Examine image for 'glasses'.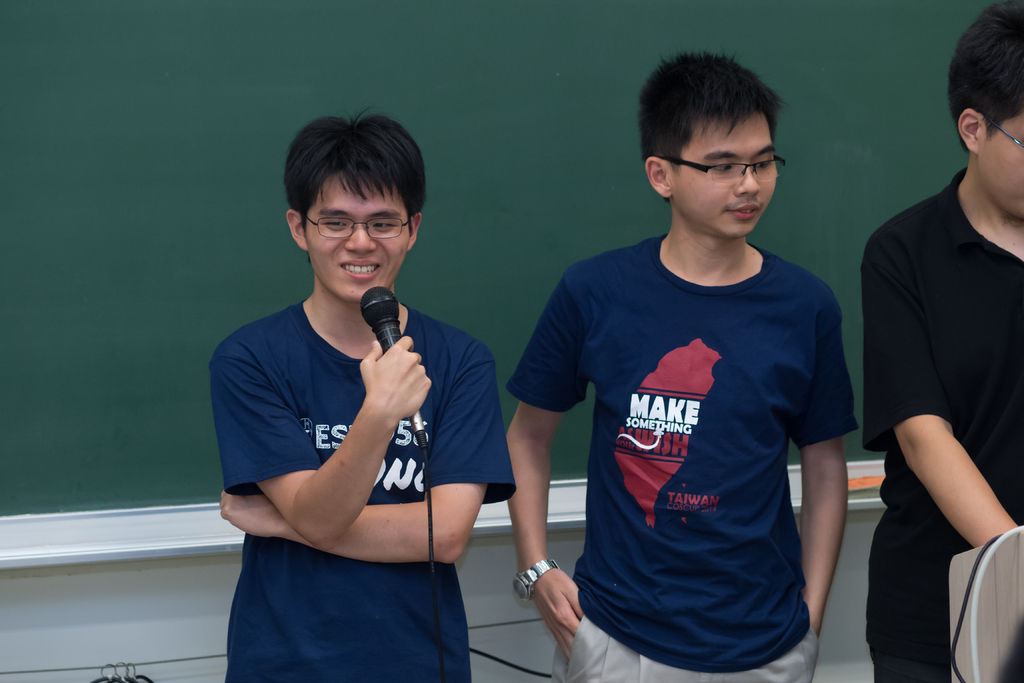
Examination result: (673, 142, 799, 186).
